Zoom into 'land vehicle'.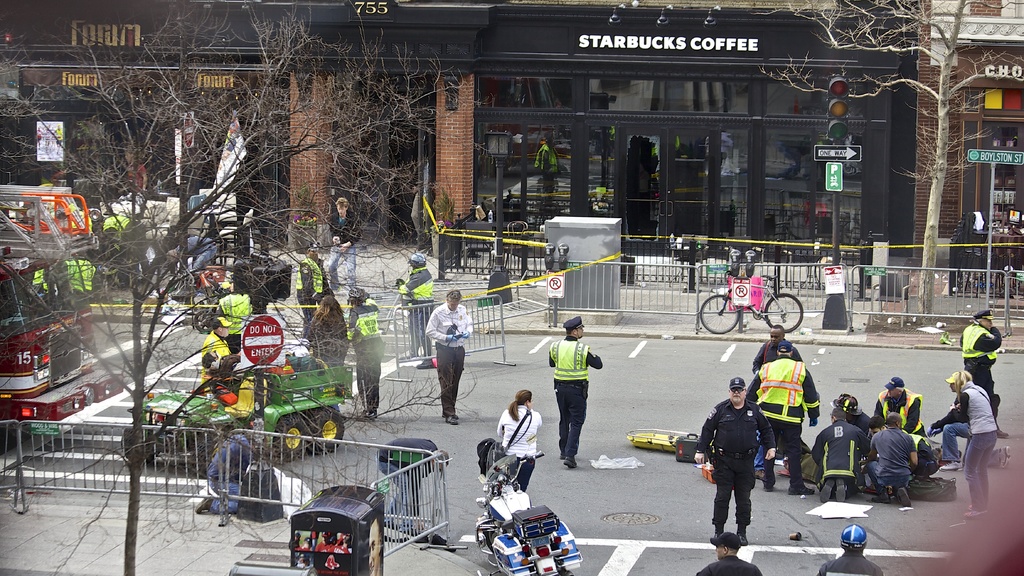
Zoom target: detection(121, 367, 352, 472).
